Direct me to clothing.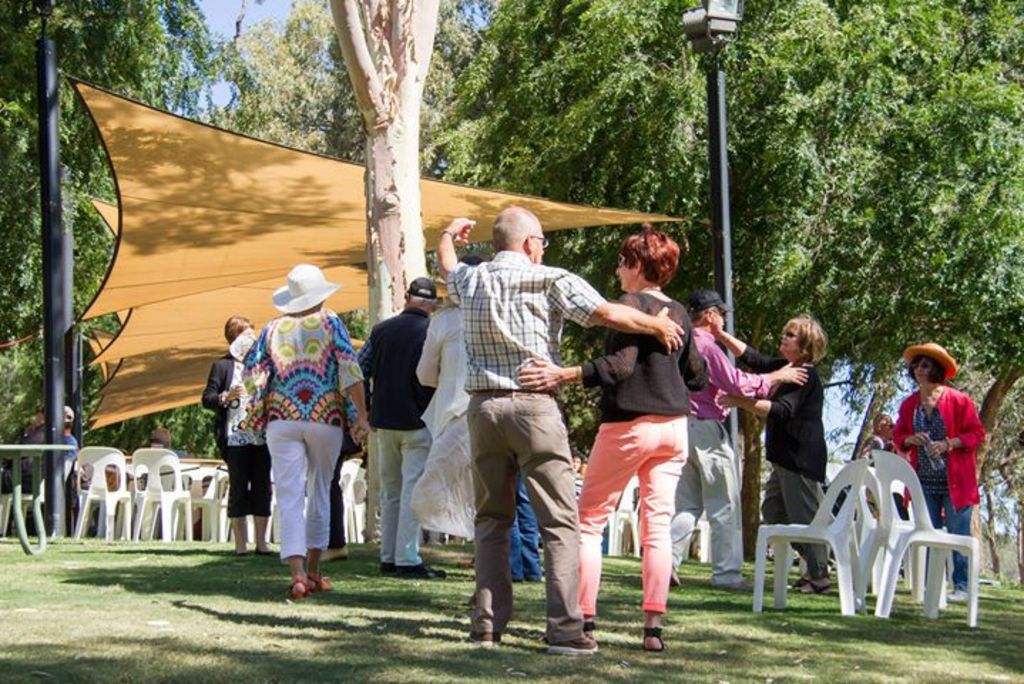
Direction: [x1=738, y1=353, x2=830, y2=576].
